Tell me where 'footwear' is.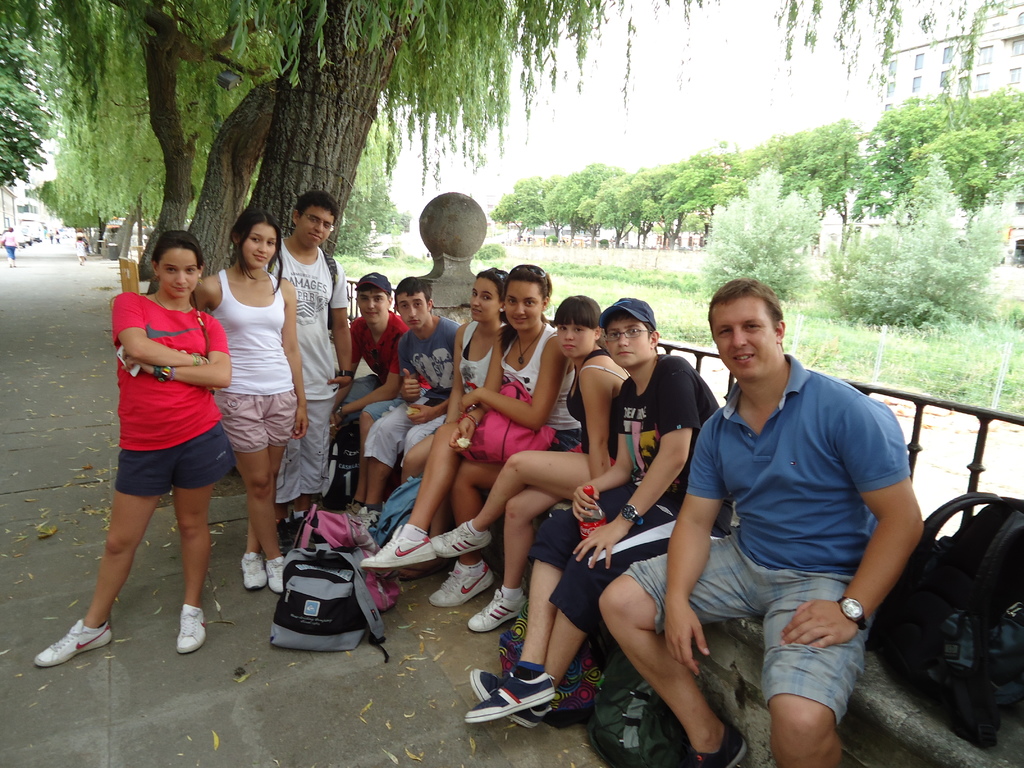
'footwear' is at bbox=[436, 560, 493, 605].
